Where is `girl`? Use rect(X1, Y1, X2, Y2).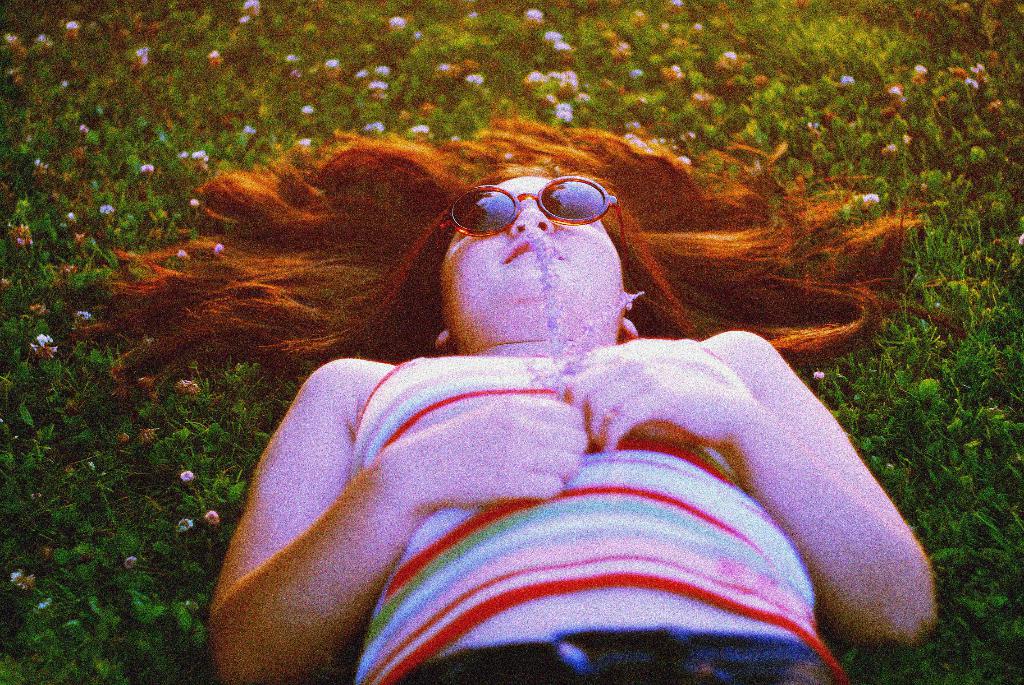
rect(72, 116, 923, 681).
